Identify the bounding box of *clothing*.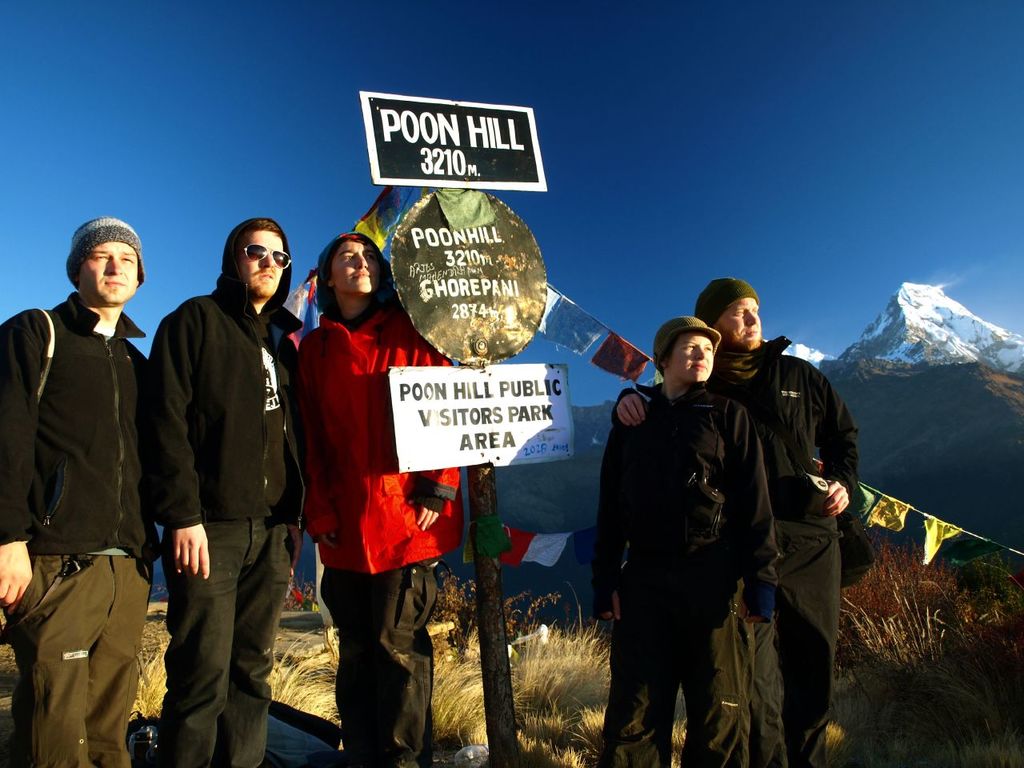
bbox=[148, 214, 306, 764].
